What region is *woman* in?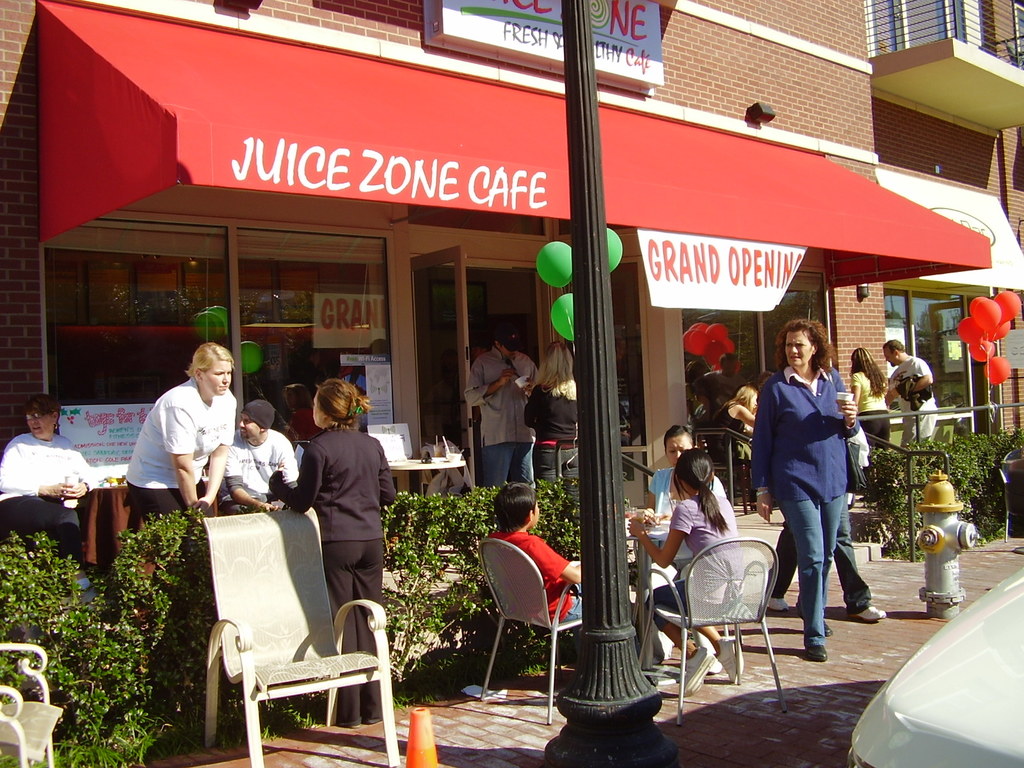
0/396/93/584.
